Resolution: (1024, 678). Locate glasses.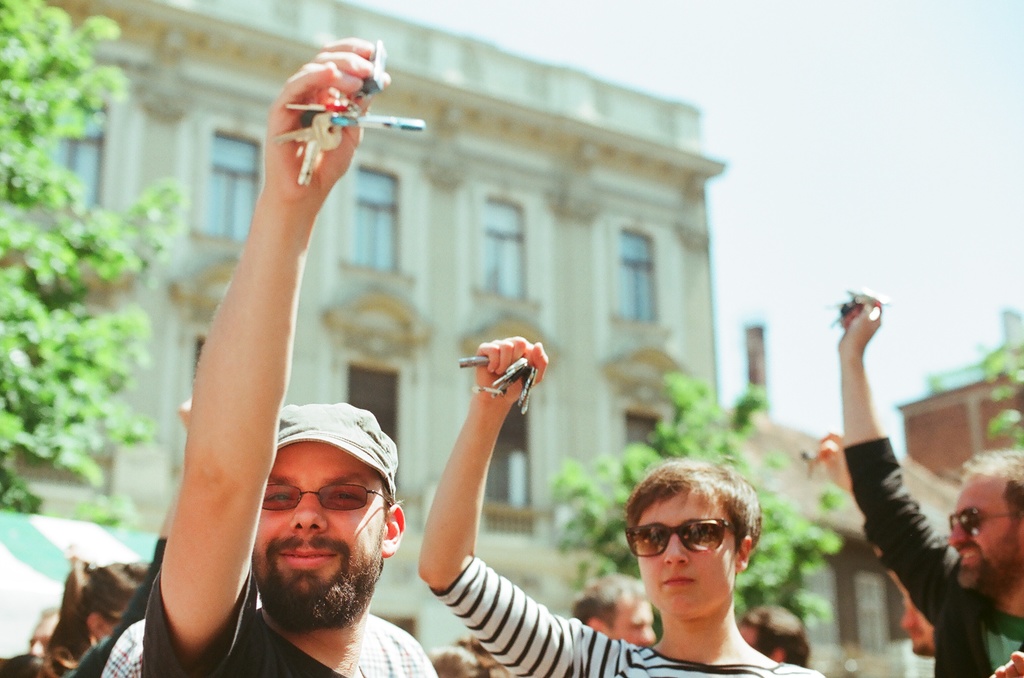
[255,482,394,517].
